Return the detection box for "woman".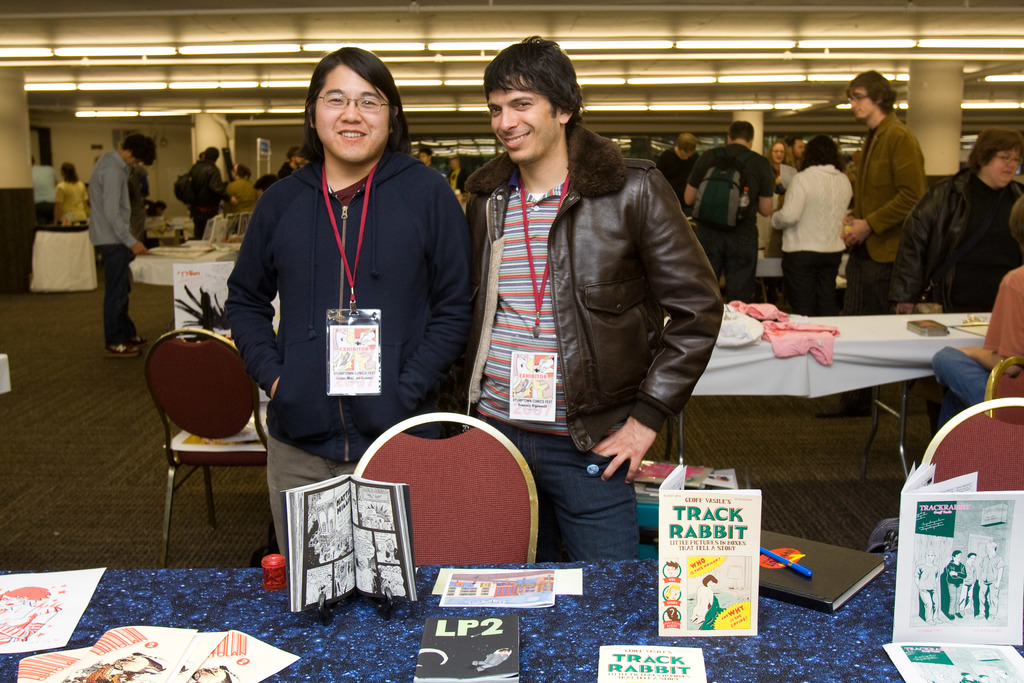
l=763, t=141, r=802, b=199.
